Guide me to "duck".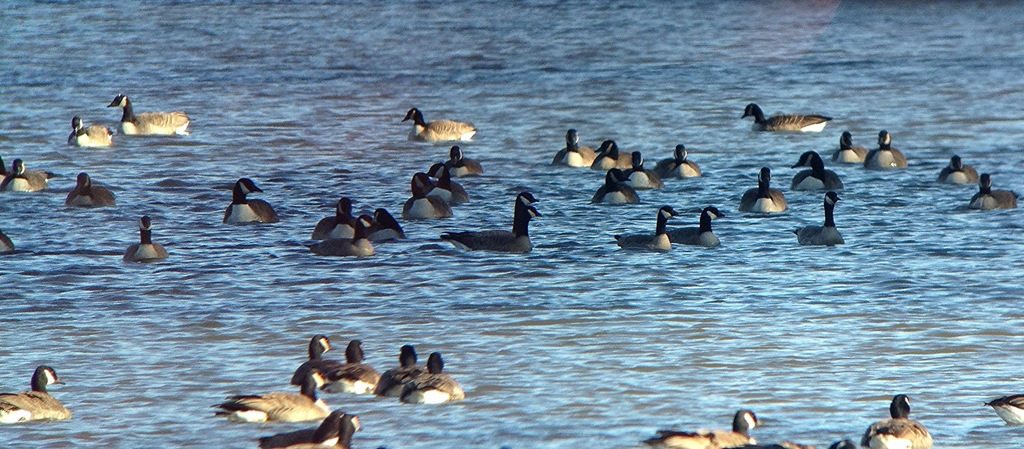
Guidance: 435/151/483/176.
